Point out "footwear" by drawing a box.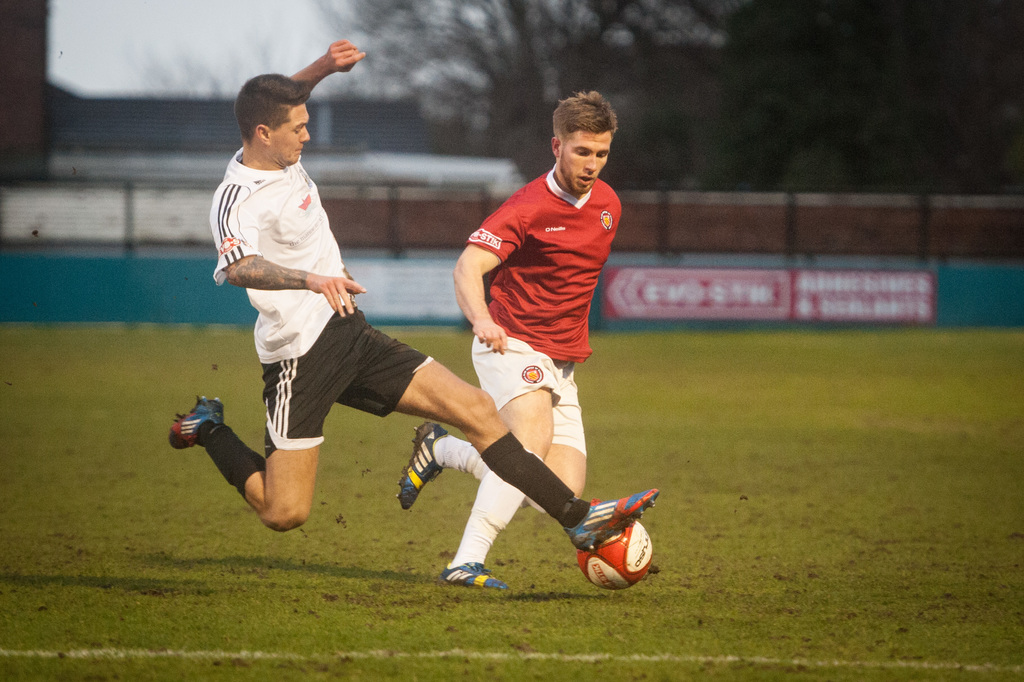
<bbox>401, 422, 447, 508</bbox>.
